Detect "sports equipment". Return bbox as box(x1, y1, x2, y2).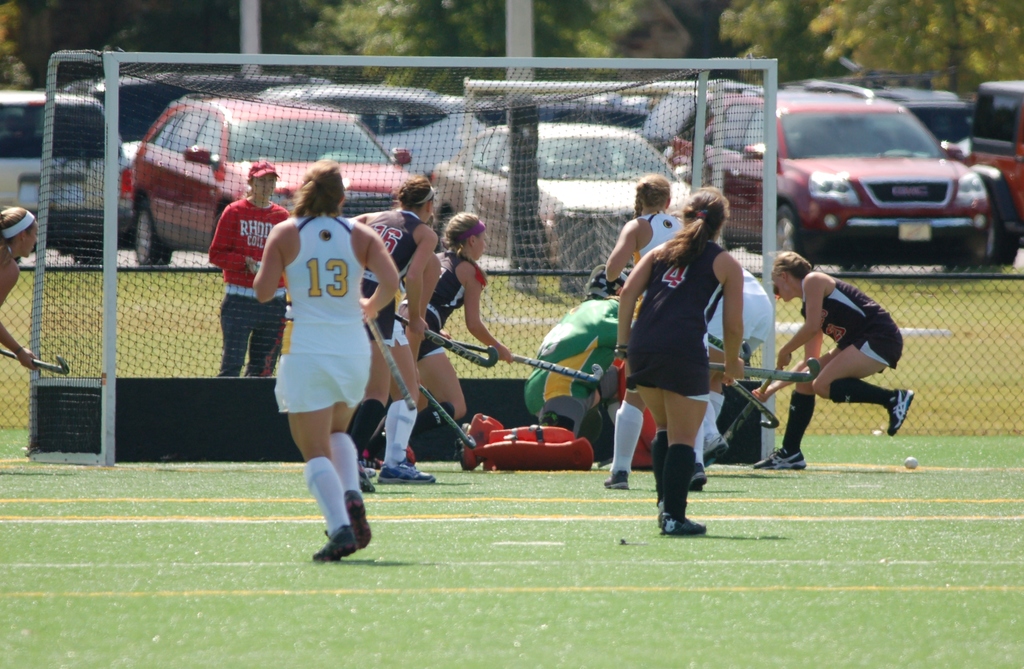
box(456, 341, 600, 380).
